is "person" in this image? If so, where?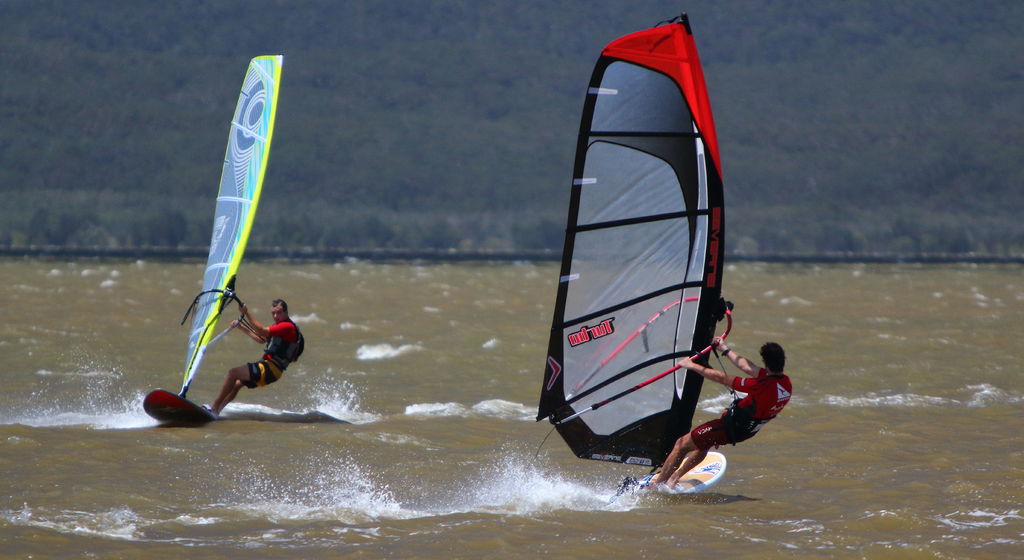
Yes, at l=201, t=274, r=294, b=412.
